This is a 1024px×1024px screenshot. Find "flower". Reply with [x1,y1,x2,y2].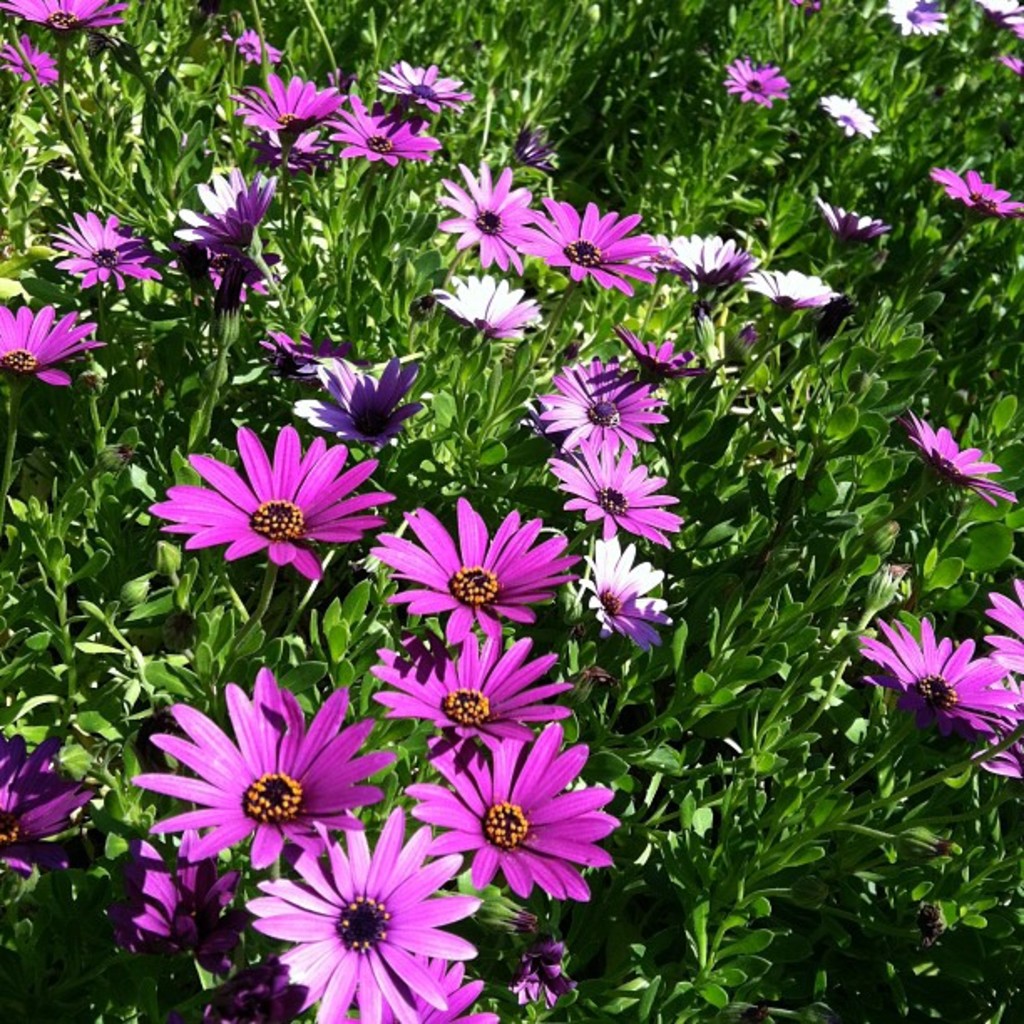
[0,32,67,89].
